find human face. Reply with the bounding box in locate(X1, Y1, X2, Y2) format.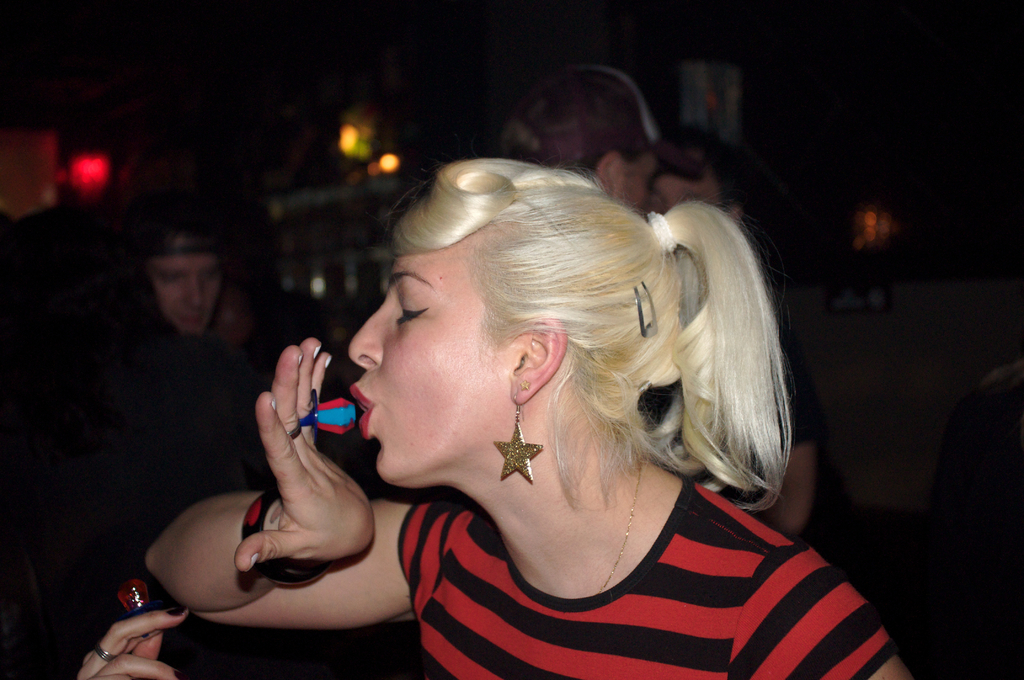
locate(159, 259, 223, 335).
